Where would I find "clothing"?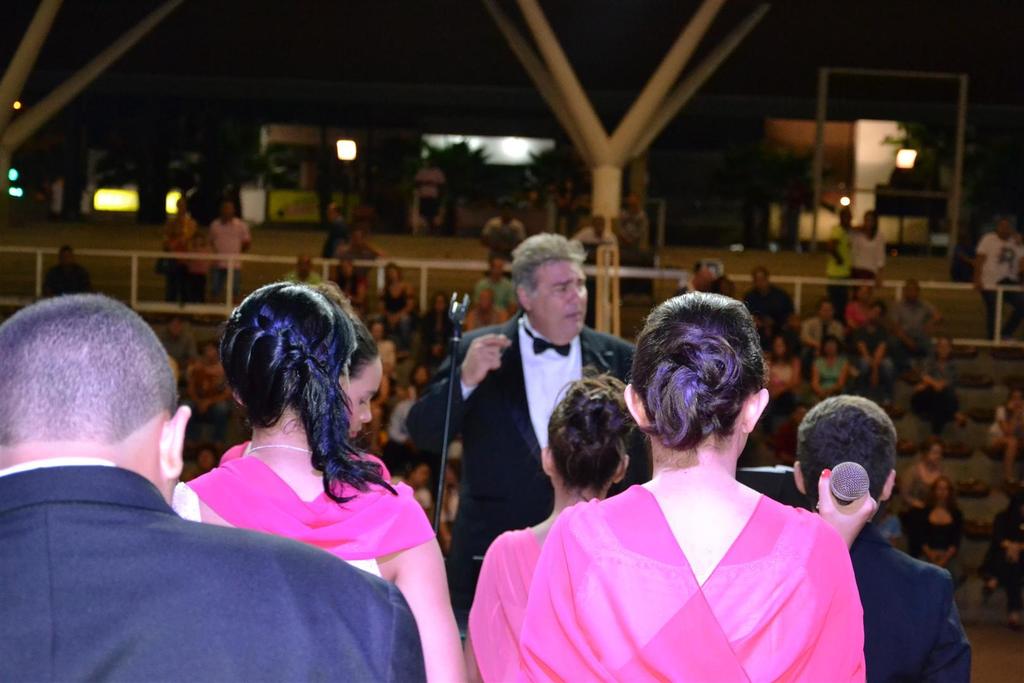
At select_region(984, 399, 1019, 454).
